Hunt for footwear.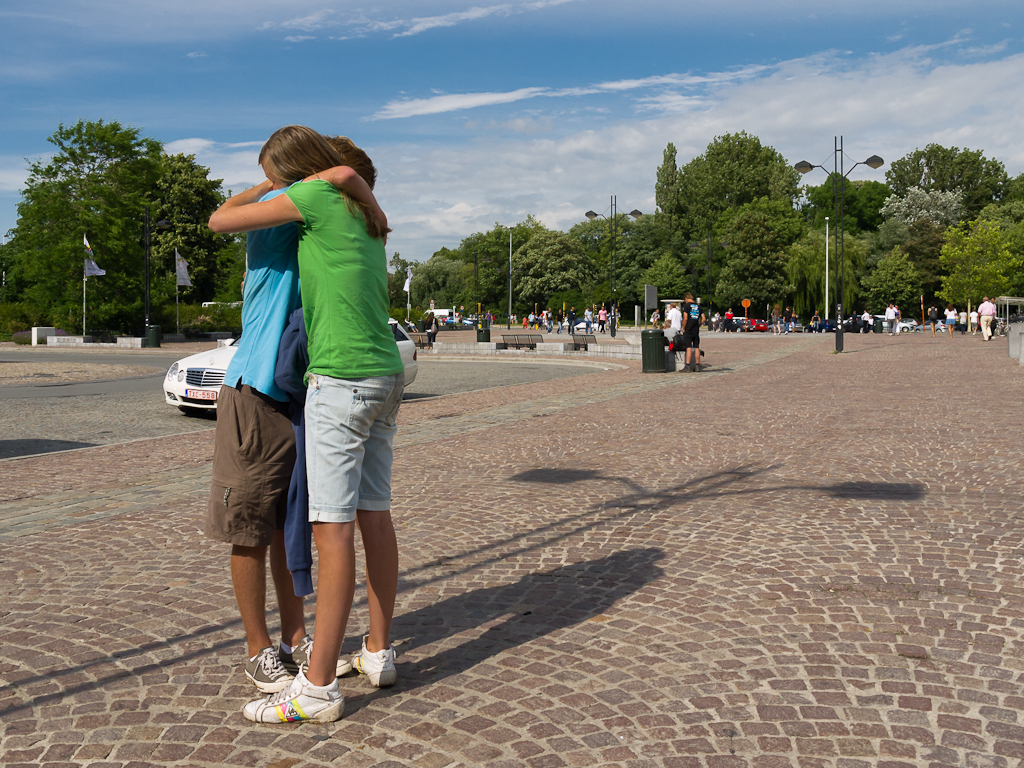
Hunted down at left=242, top=646, right=300, bottom=693.
